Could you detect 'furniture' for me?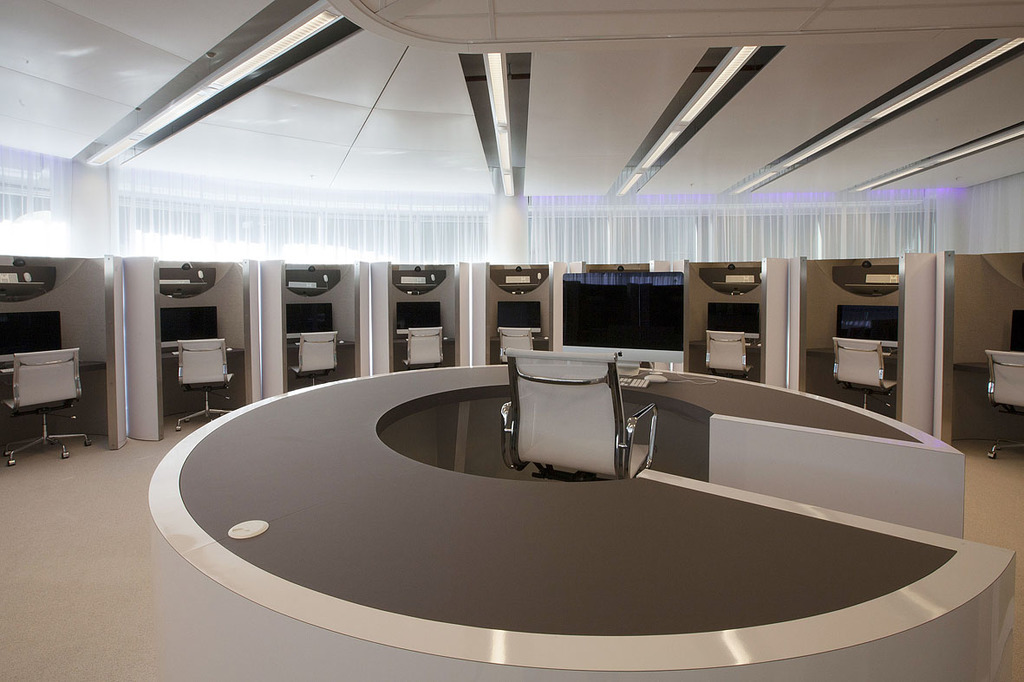
Detection result: detection(285, 330, 345, 387).
